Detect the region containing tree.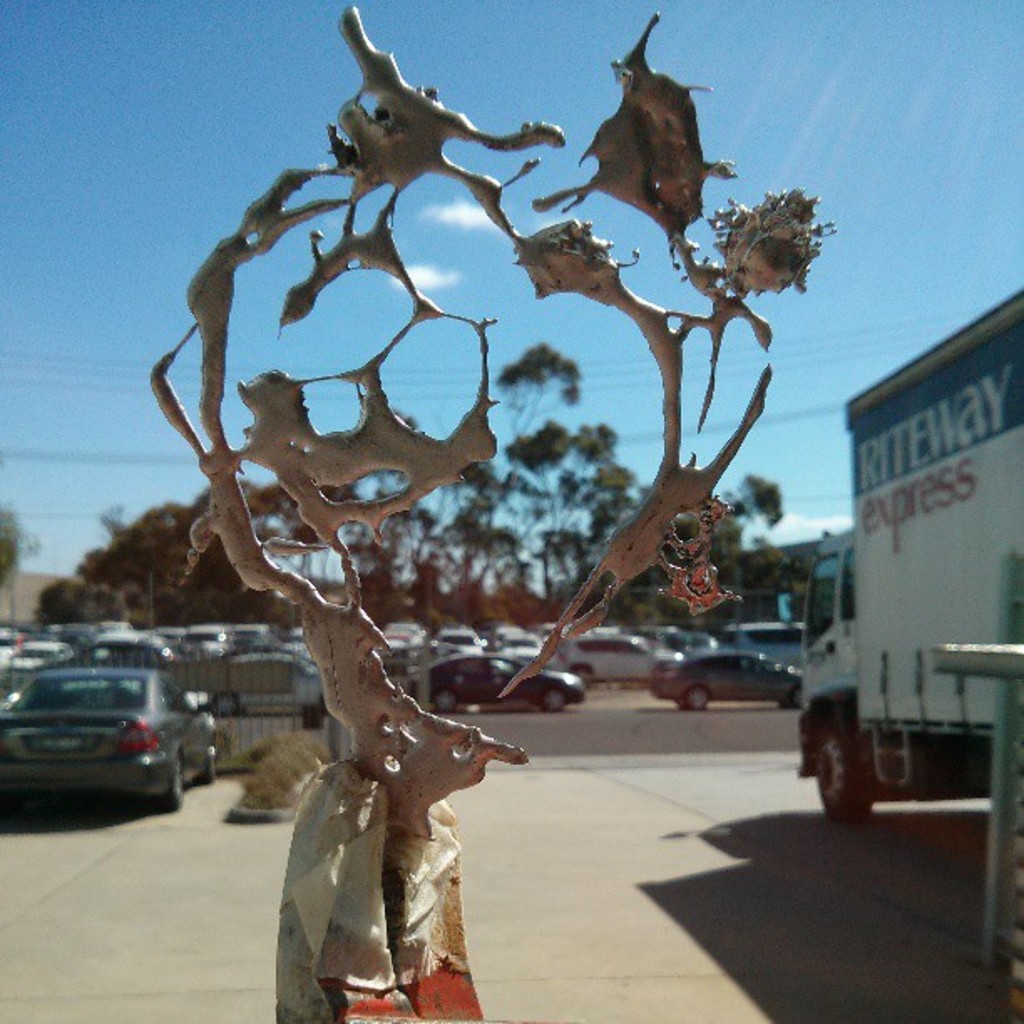
crop(0, 509, 45, 601).
